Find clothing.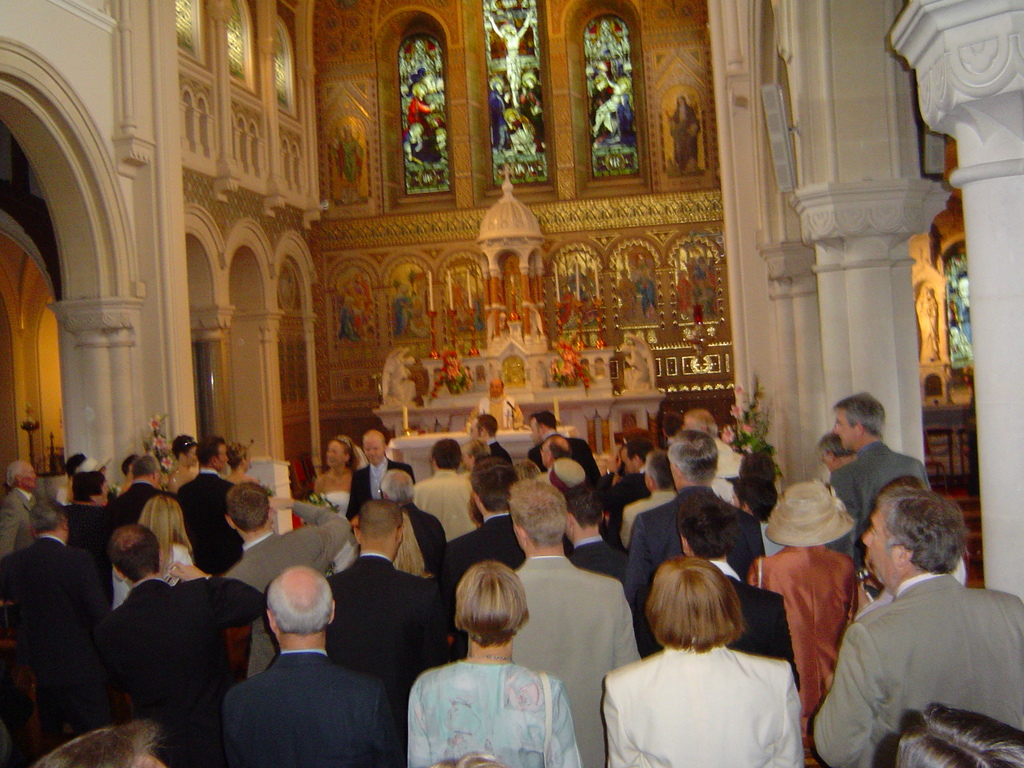
(829,439,931,545).
